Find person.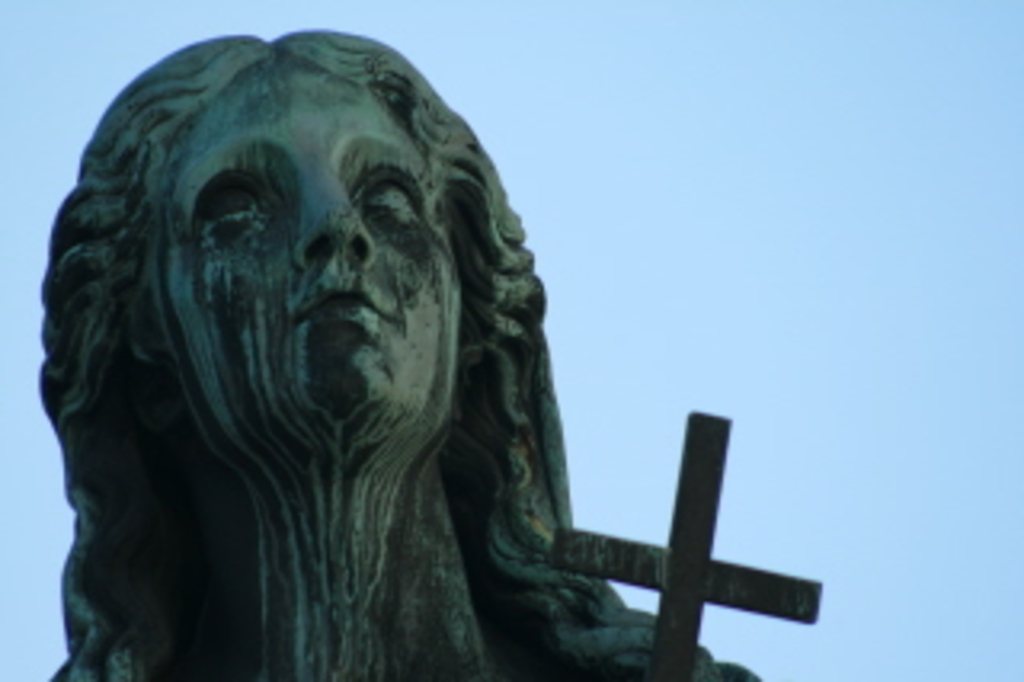
[x1=64, y1=29, x2=774, y2=669].
